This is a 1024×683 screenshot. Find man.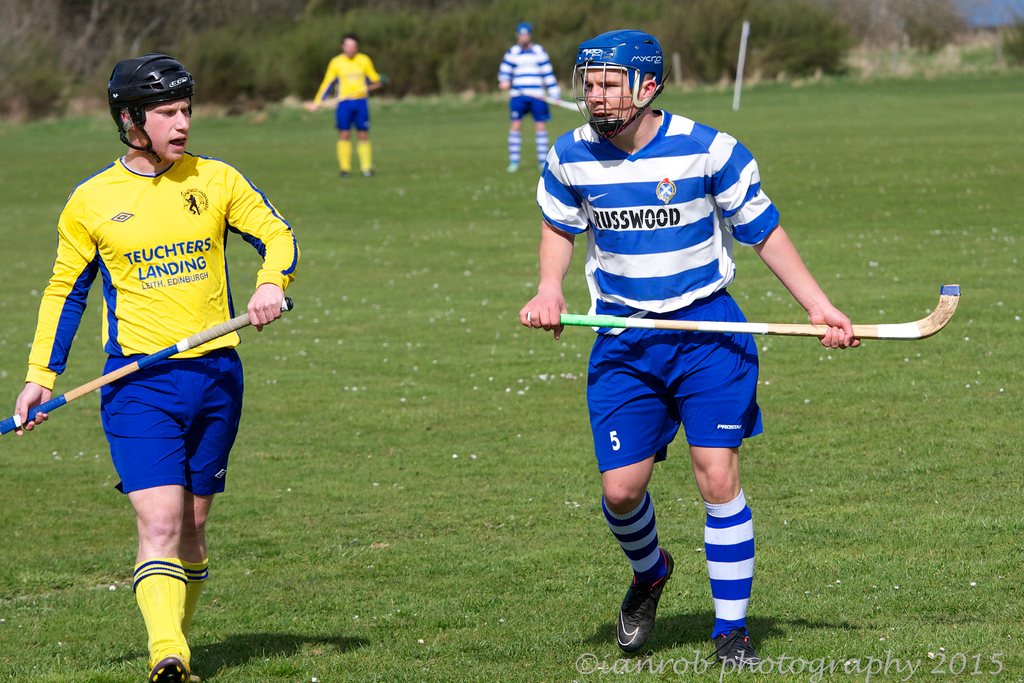
Bounding box: left=17, top=55, right=301, bottom=682.
